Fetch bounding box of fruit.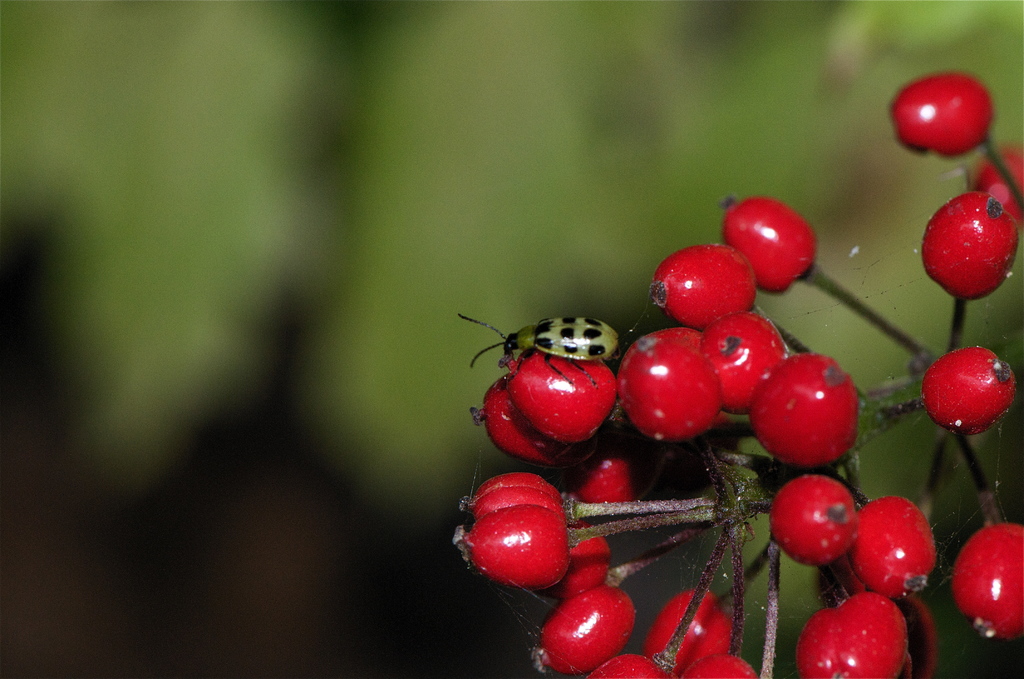
Bbox: box=[933, 197, 1023, 299].
